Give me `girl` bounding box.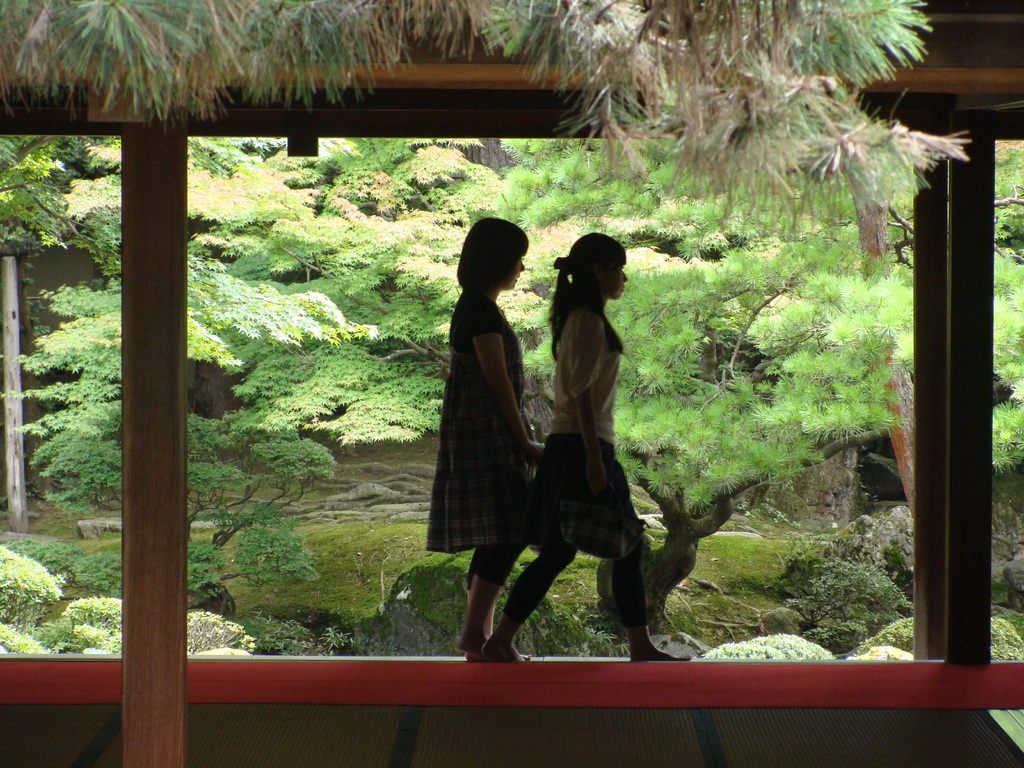
pyautogui.locateOnScreen(423, 207, 555, 655).
